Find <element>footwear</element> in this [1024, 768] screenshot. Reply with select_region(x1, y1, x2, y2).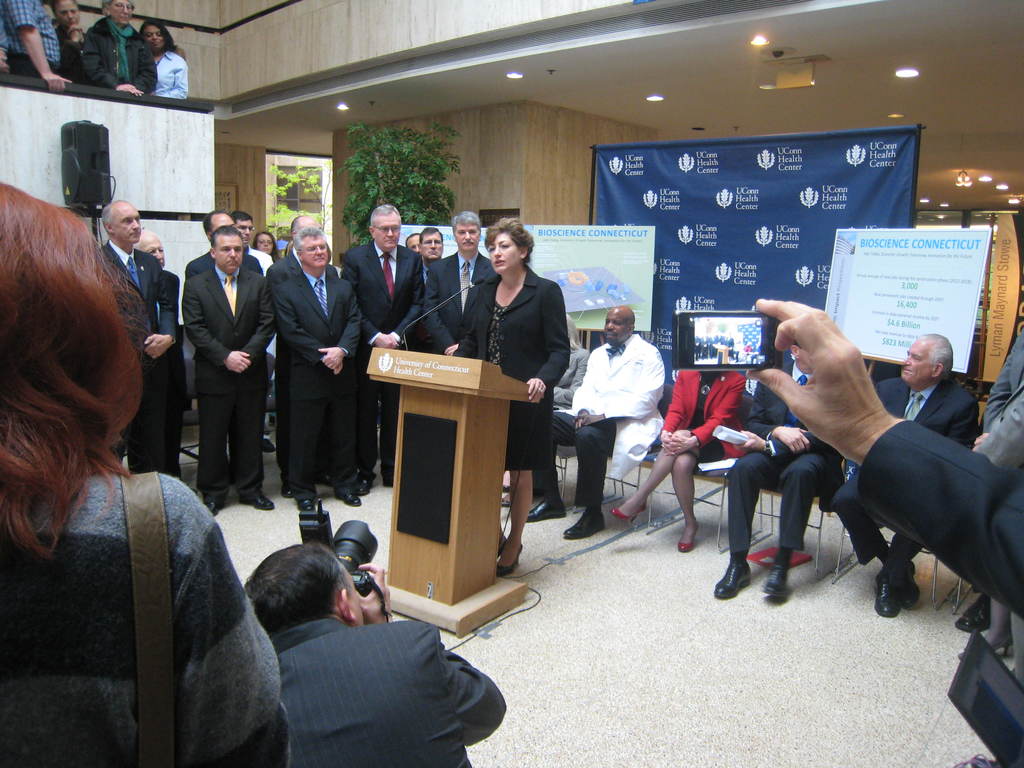
select_region(294, 497, 312, 512).
